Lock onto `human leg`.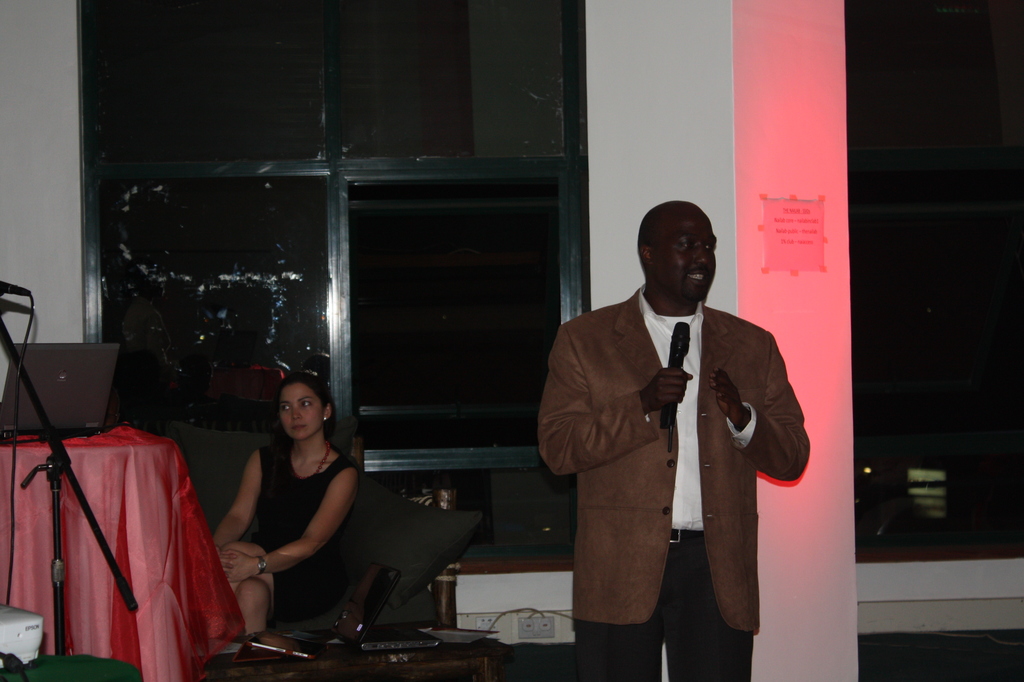
Locked: pyautogui.locateOnScreen(231, 575, 268, 638).
